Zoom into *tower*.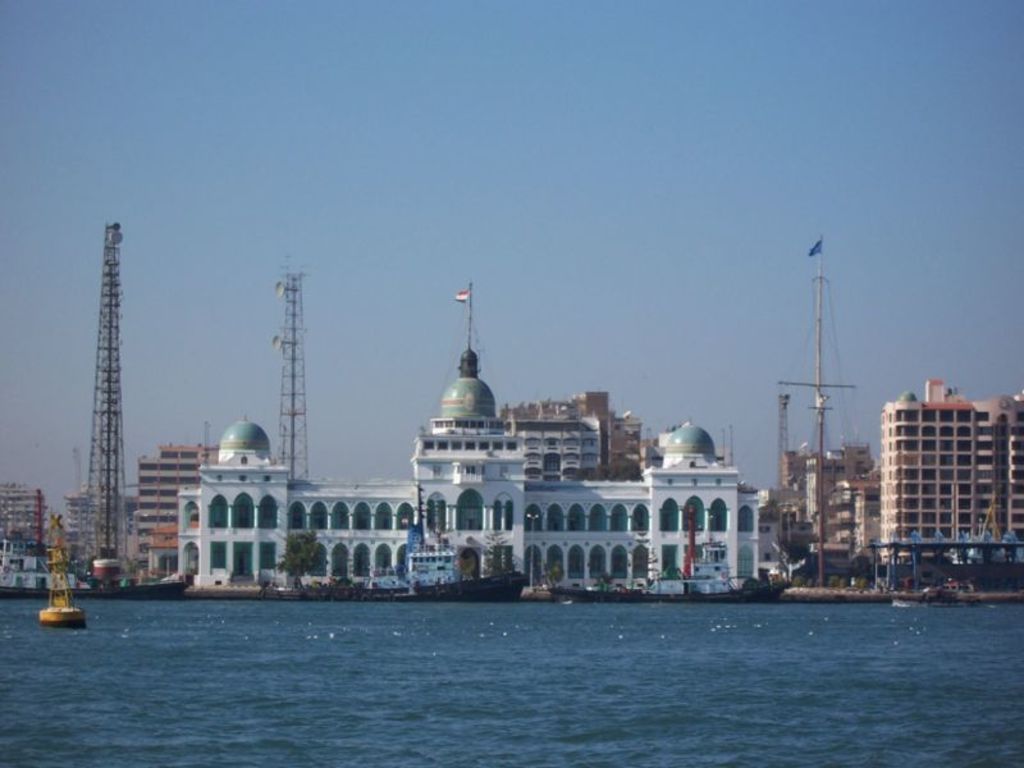
Zoom target: 420, 293, 524, 581.
